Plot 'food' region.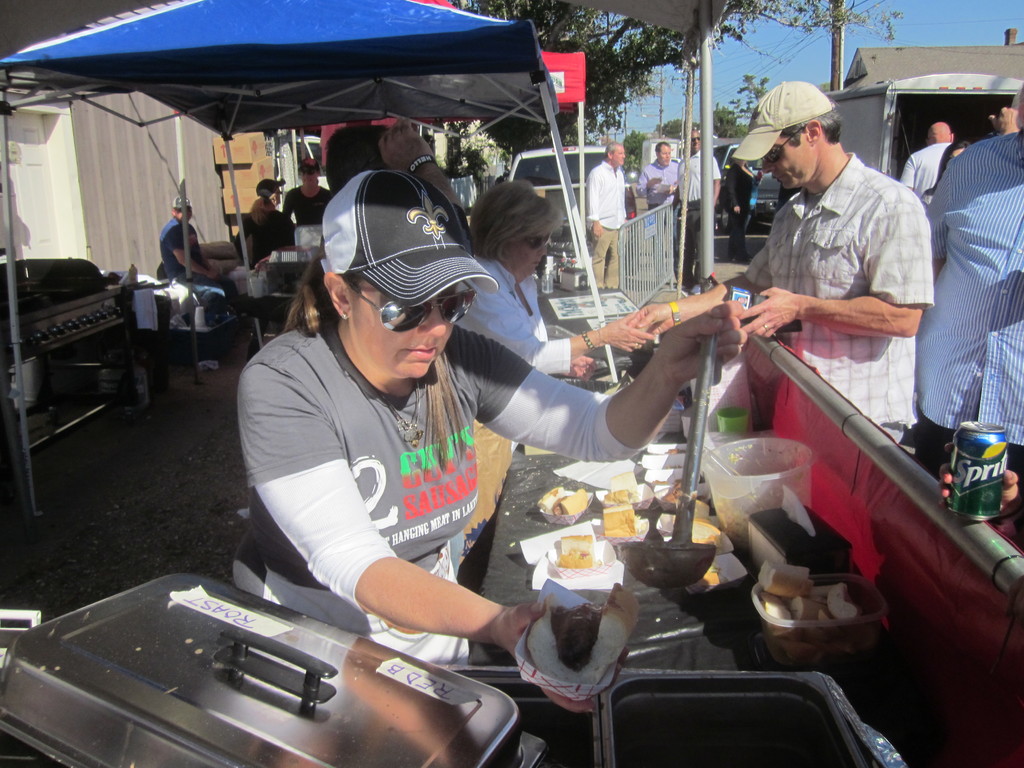
Plotted at {"x1": 552, "y1": 532, "x2": 598, "y2": 575}.
